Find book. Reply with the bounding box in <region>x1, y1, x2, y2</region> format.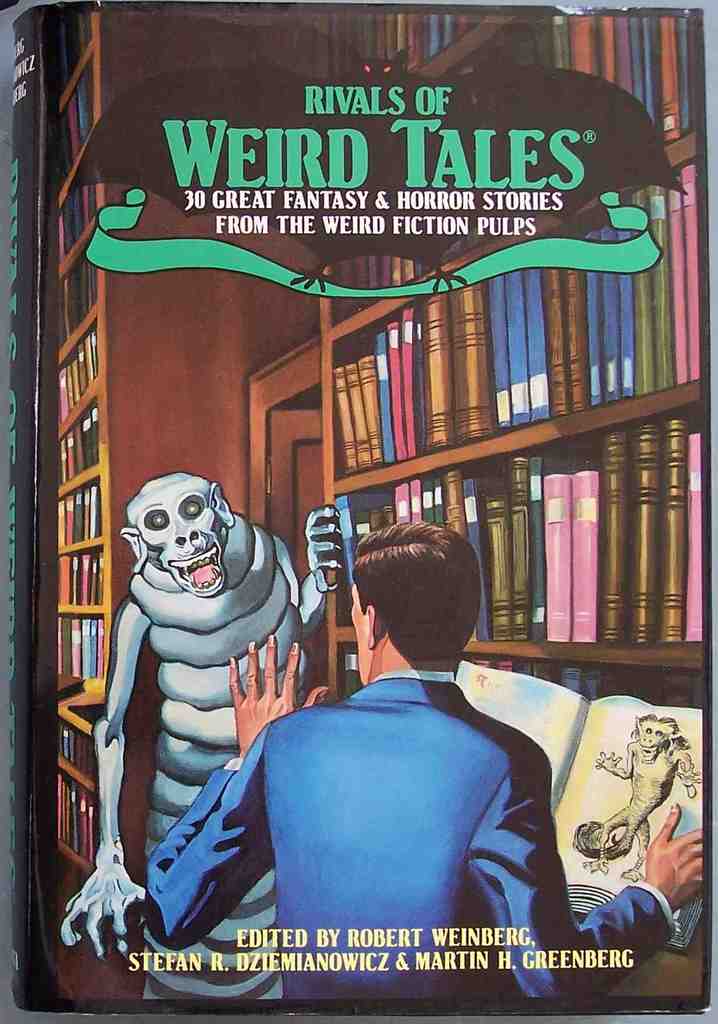
<region>331, 348, 387, 474</region>.
